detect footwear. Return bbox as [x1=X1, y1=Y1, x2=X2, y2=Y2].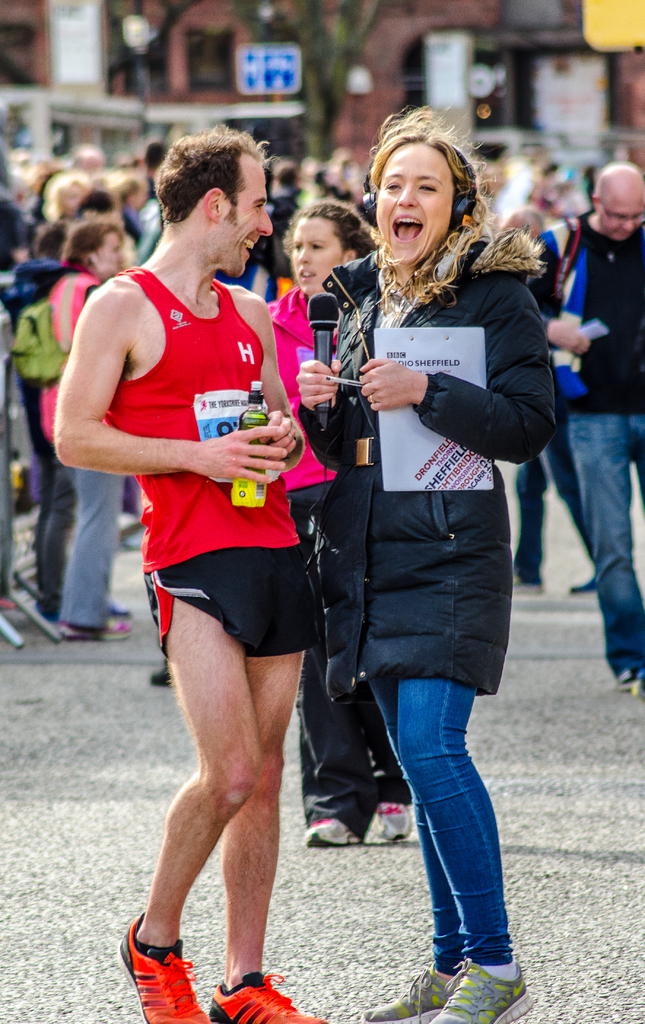
[x1=360, y1=961, x2=464, y2=1023].
